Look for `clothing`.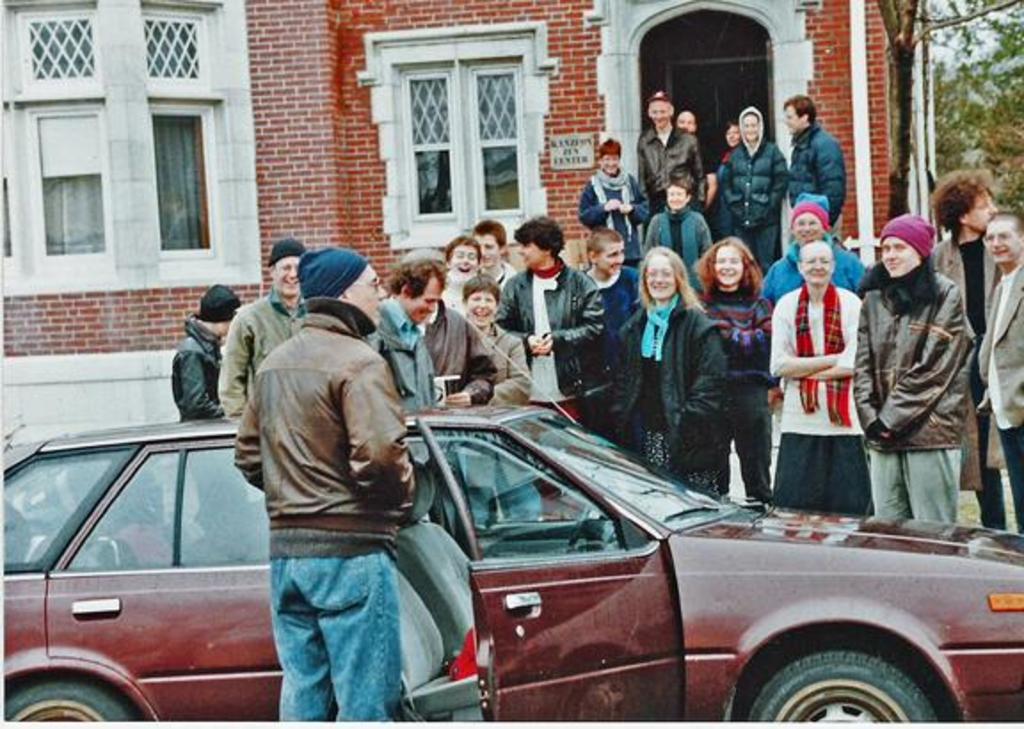
Found: left=420, top=302, right=496, bottom=400.
